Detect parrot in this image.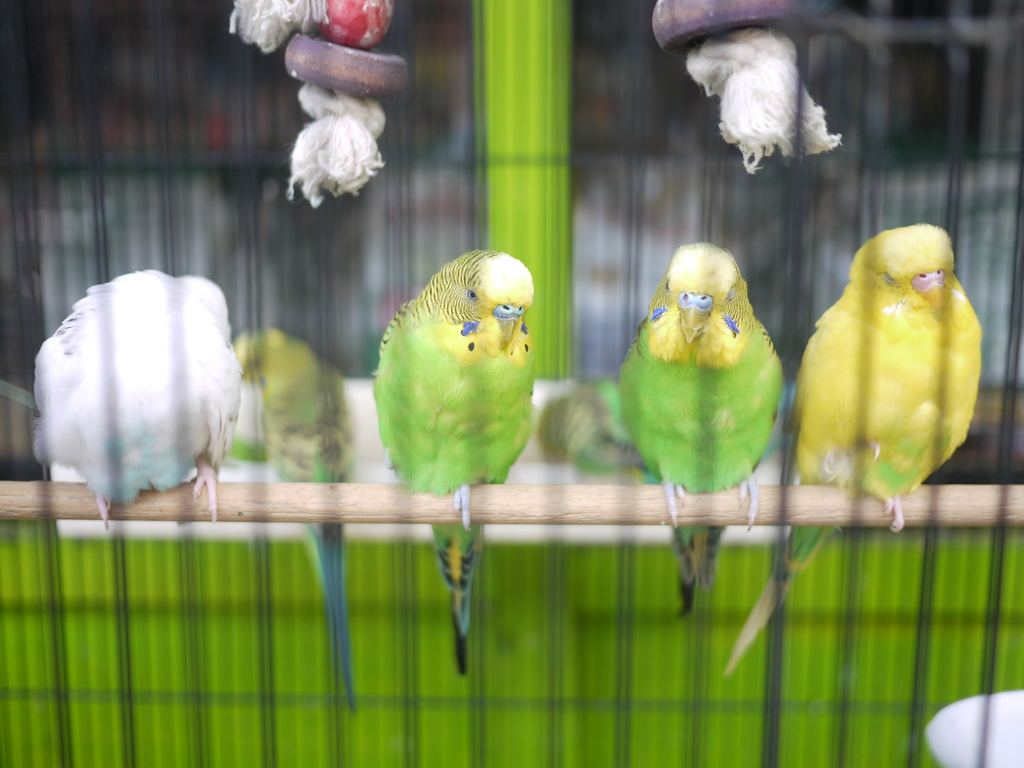
Detection: [232, 326, 352, 709].
